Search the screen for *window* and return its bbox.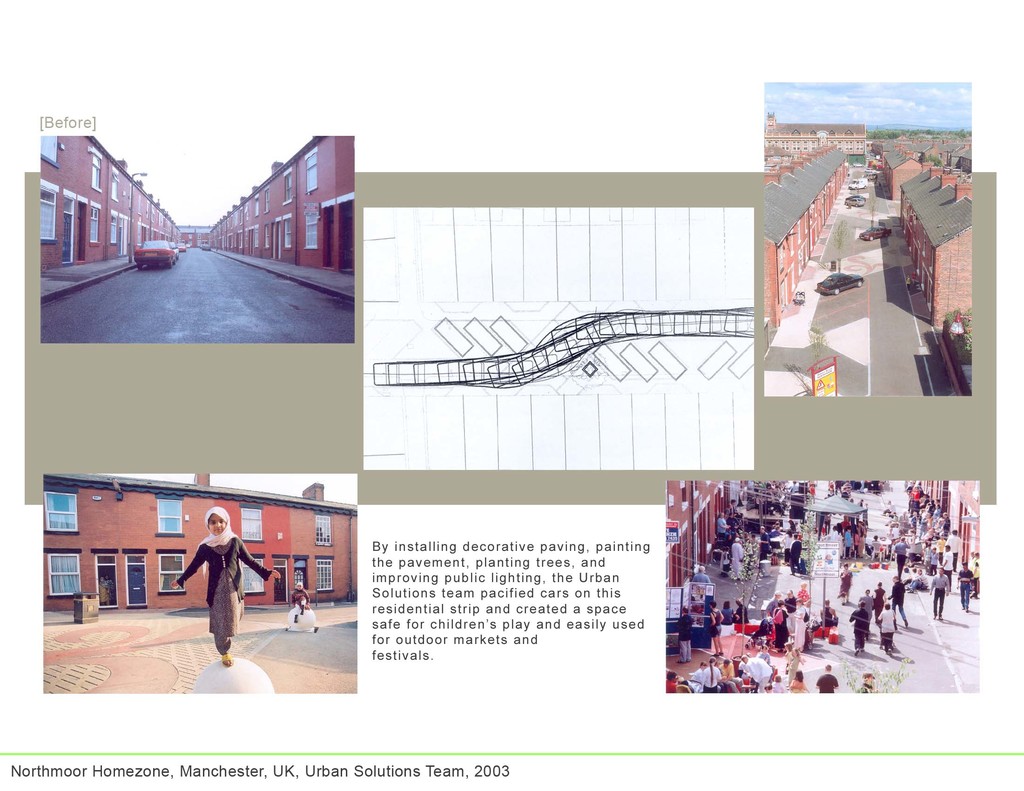
Found: (x1=40, y1=136, x2=61, y2=169).
